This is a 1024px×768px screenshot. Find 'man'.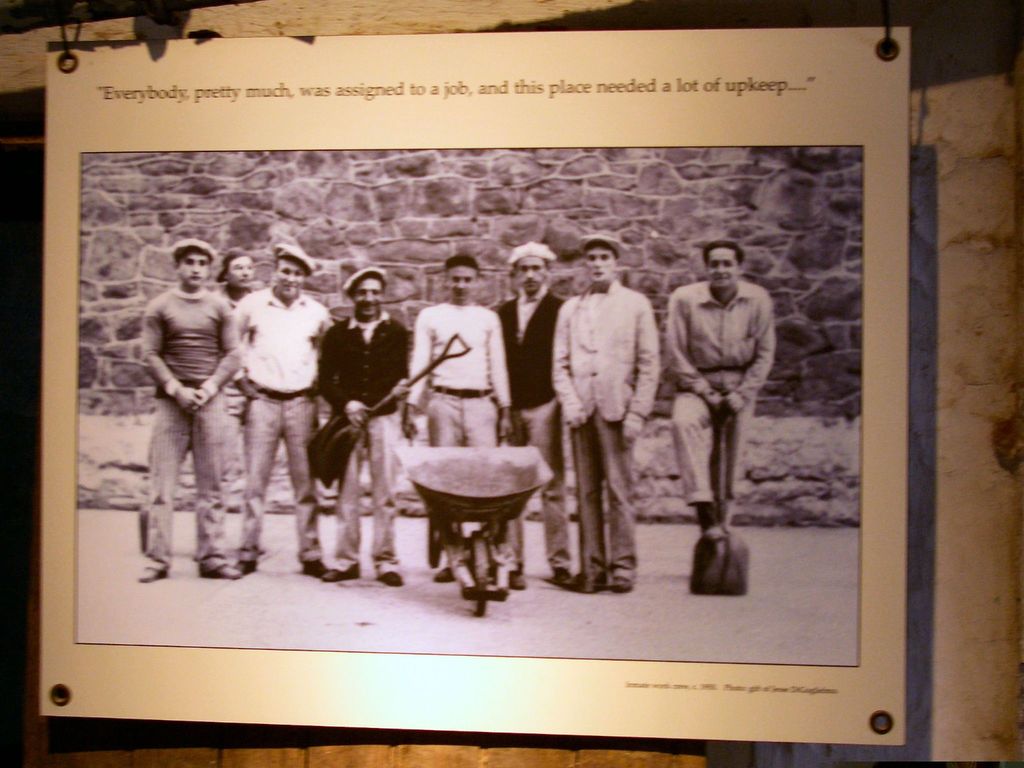
Bounding box: l=678, t=237, r=784, b=557.
